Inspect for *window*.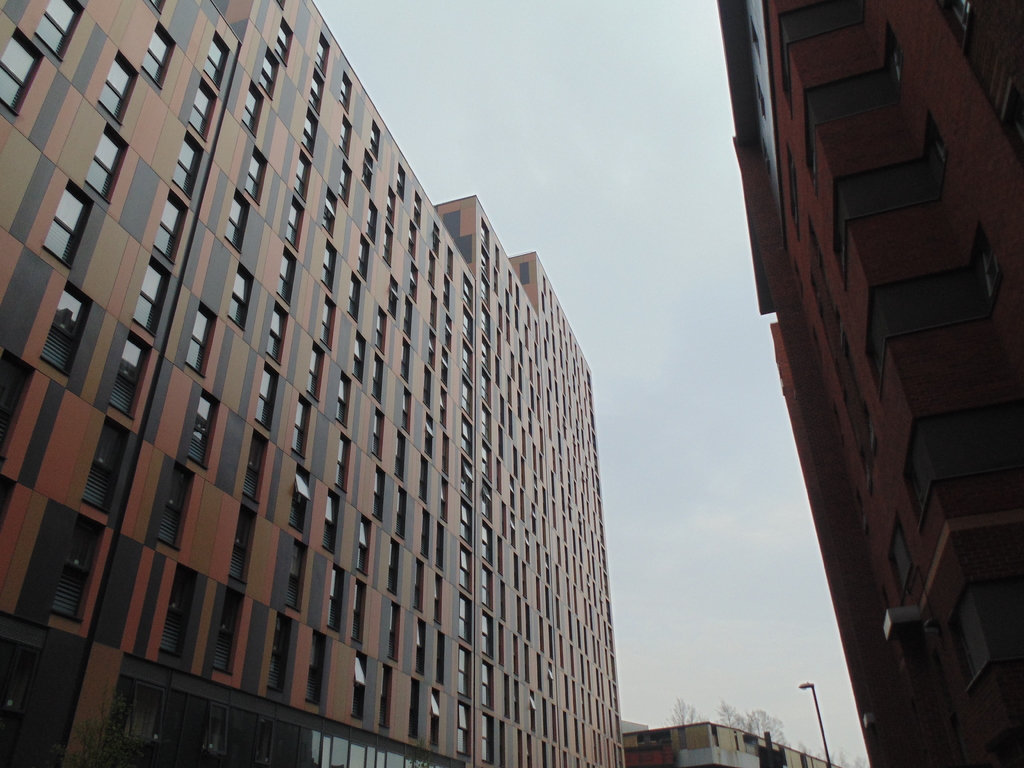
Inspection: (54,513,109,618).
